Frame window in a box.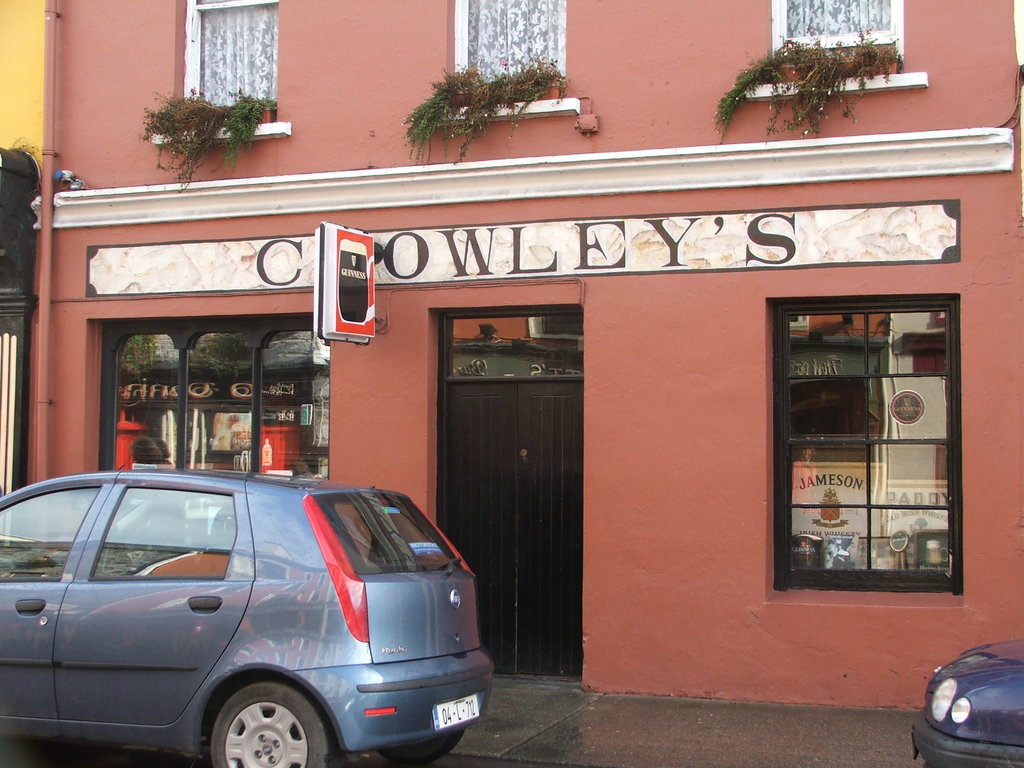
765,265,964,616.
